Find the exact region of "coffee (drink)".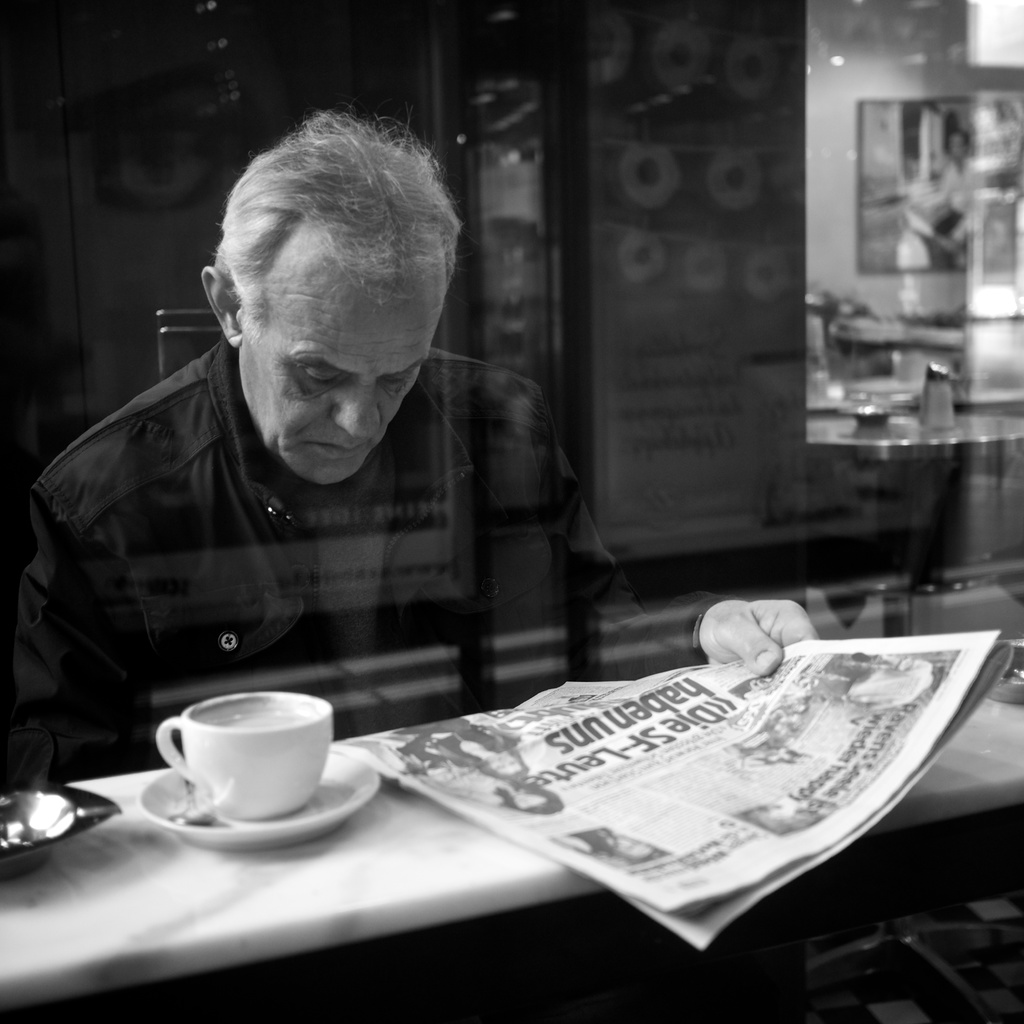
Exact region: x1=163 y1=684 x2=349 y2=833.
